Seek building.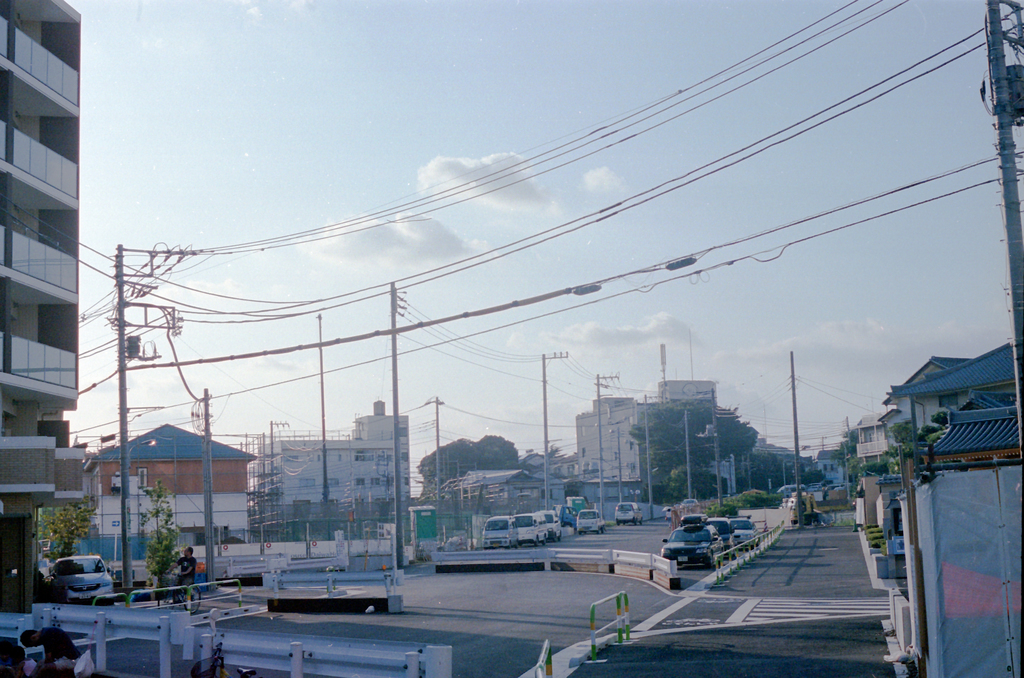
(575,377,716,483).
